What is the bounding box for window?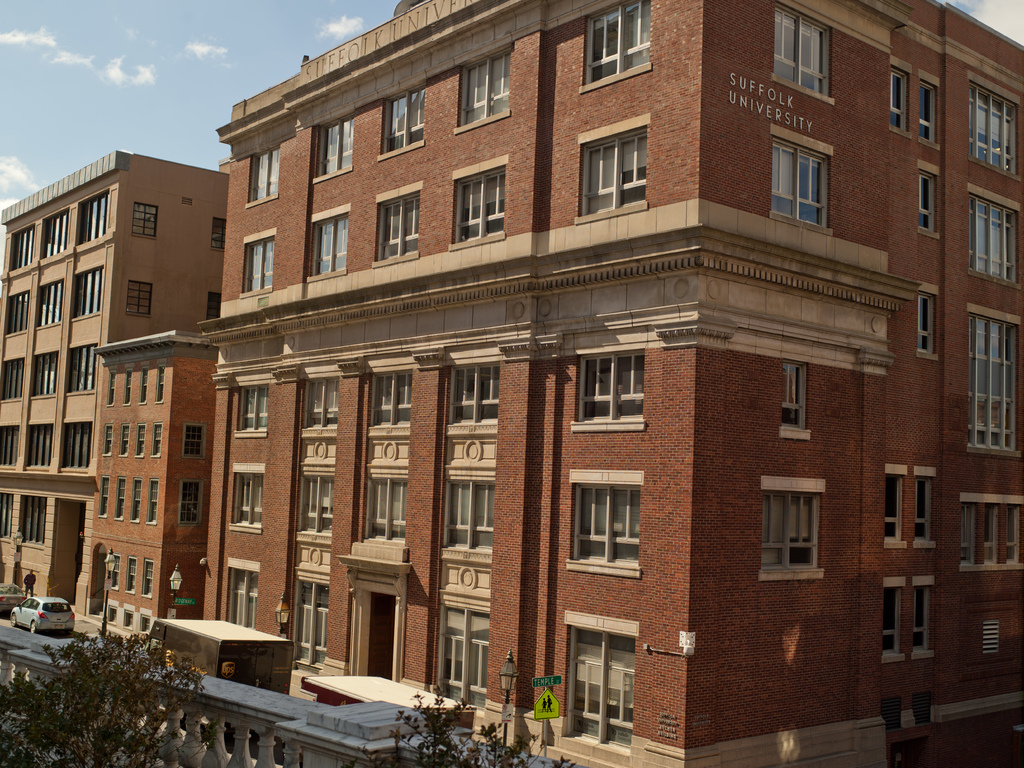
308,380,336,429.
